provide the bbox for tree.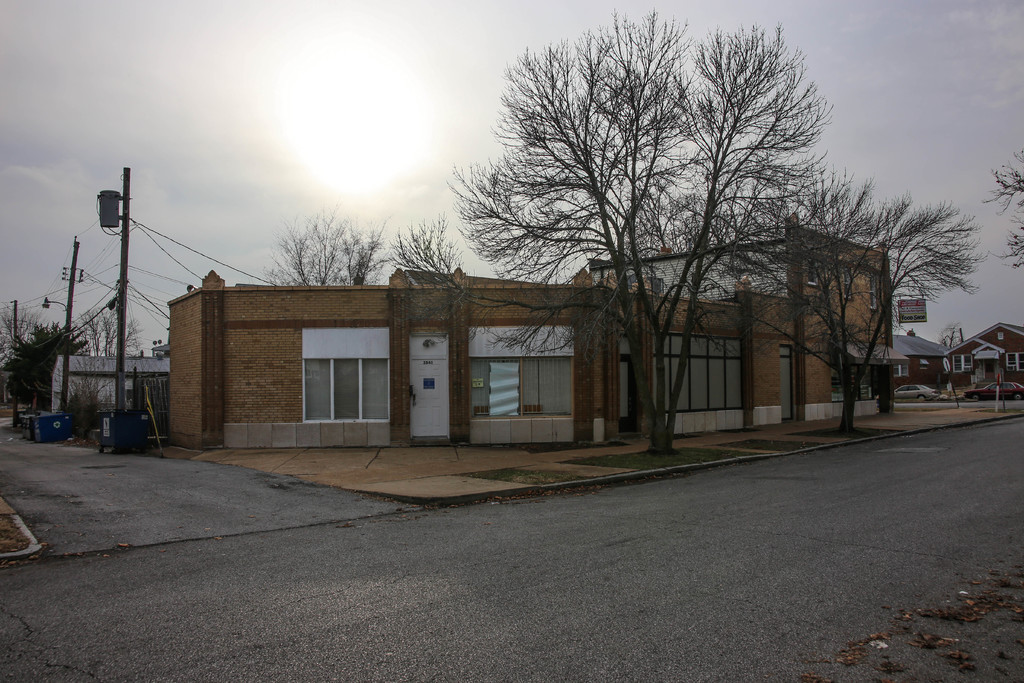
(74,300,147,356).
